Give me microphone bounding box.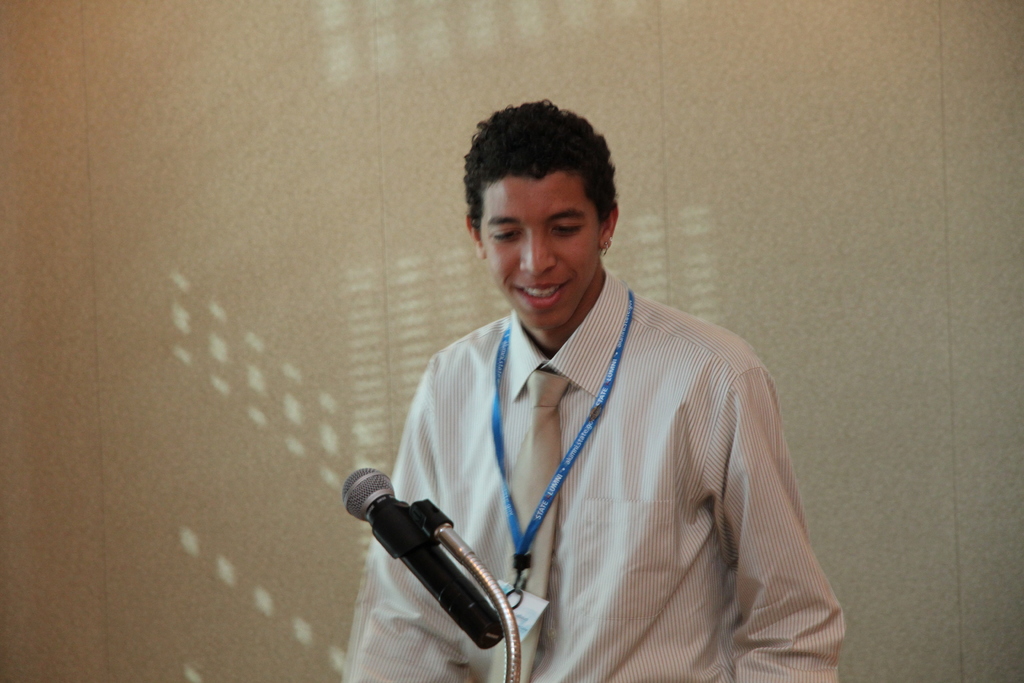
339/471/528/658.
